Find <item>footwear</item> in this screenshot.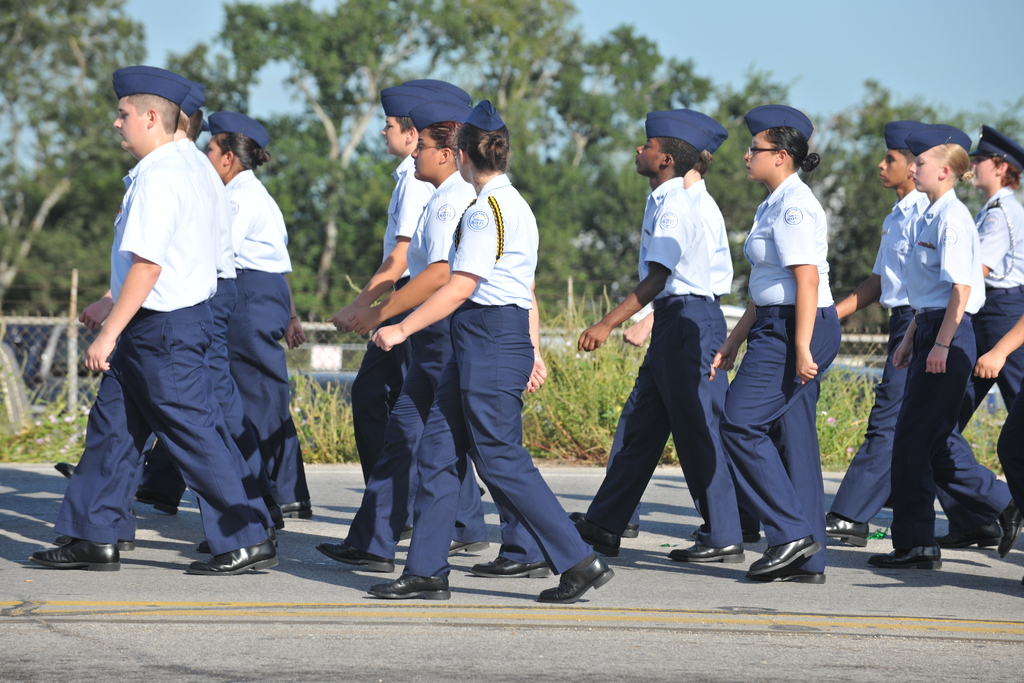
The bounding box for <item>footwear</item> is Rect(995, 500, 1023, 555).
